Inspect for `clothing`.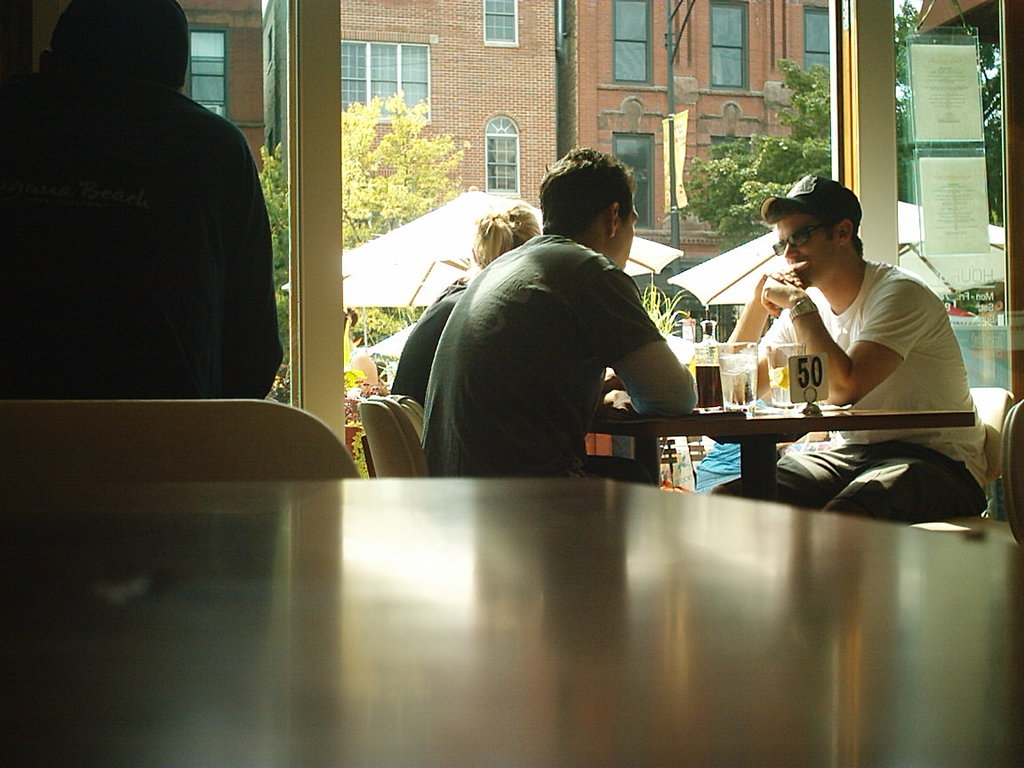
Inspection: 386, 268, 469, 412.
